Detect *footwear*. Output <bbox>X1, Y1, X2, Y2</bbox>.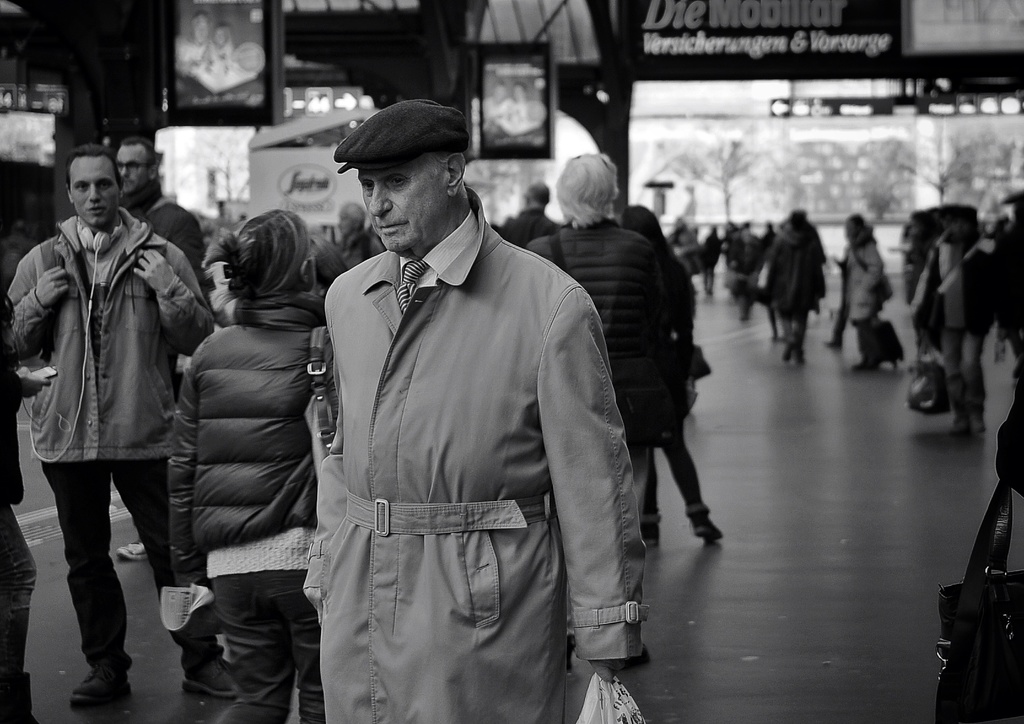
<bbox>181, 656, 241, 706</bbox>.
